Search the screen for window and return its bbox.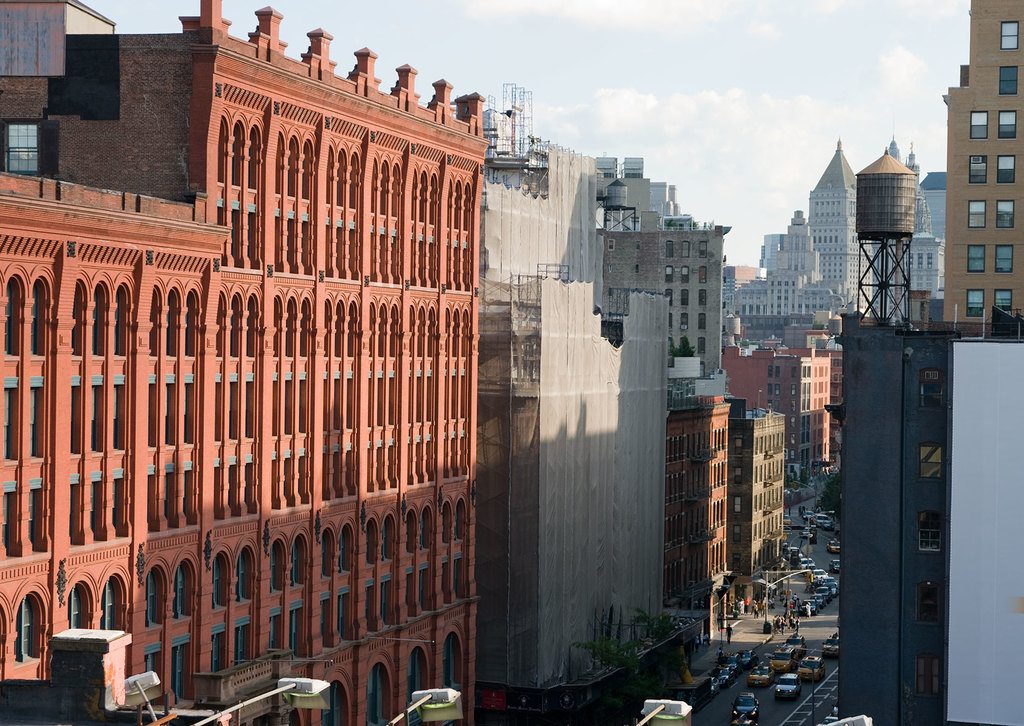
Found: crop(442, 304, 468, 357).
